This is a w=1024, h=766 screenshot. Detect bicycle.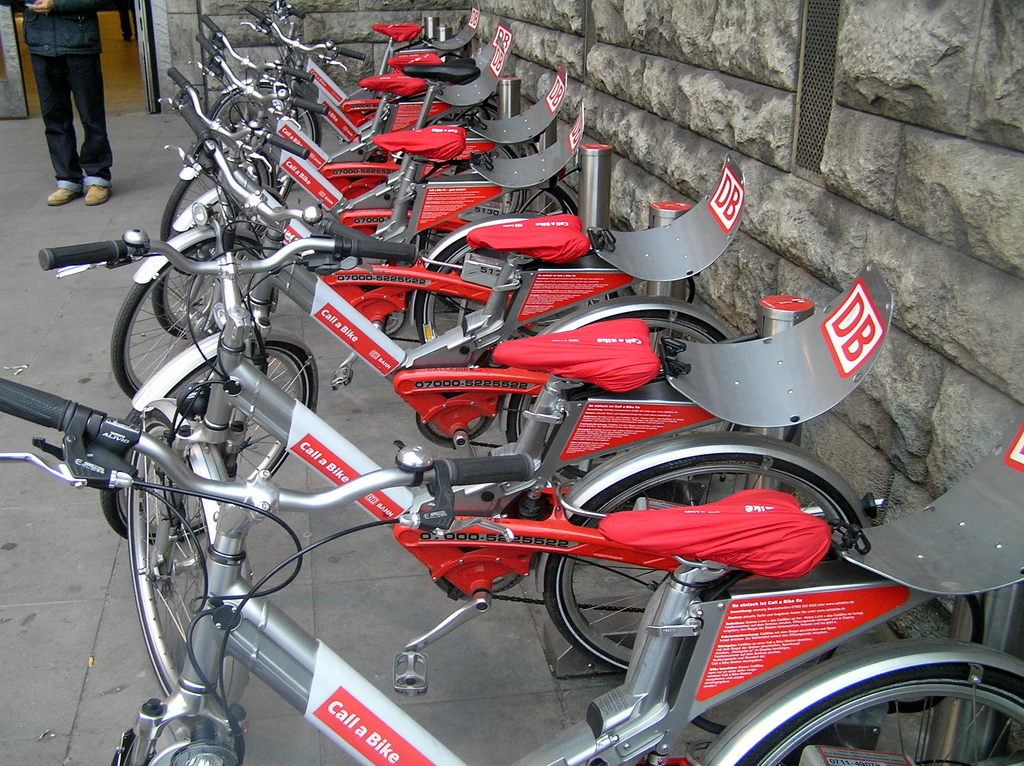
Rect(38, 223, 896, 671).
